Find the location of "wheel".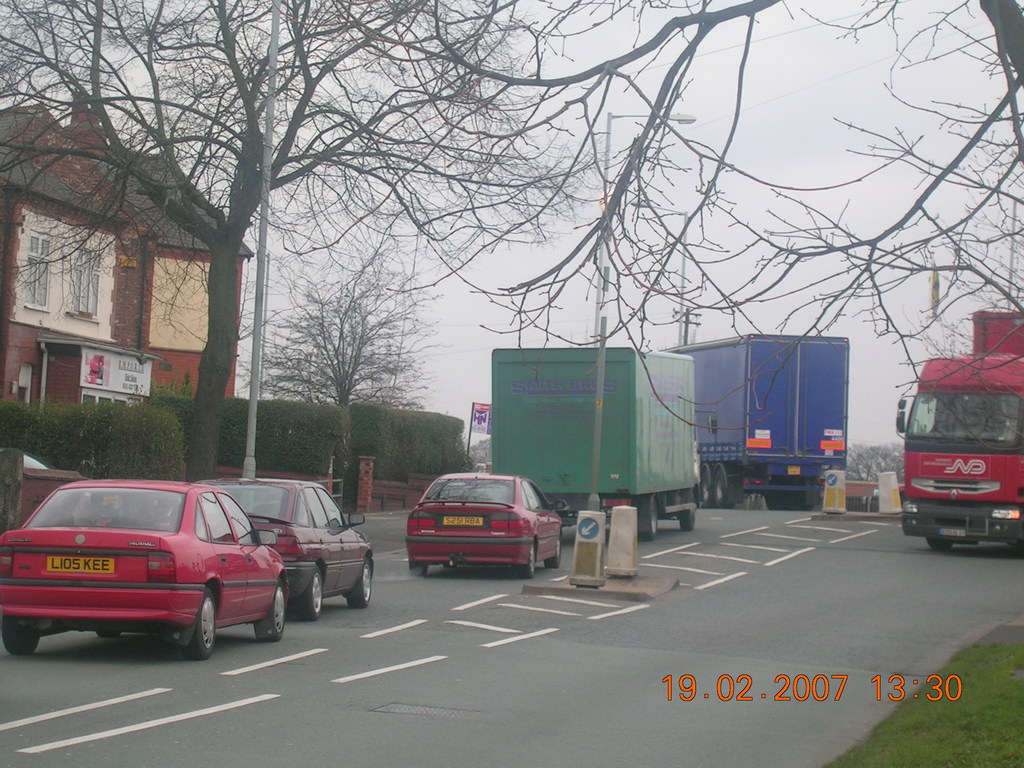
Location: <box>7,616,40,657</box>.
